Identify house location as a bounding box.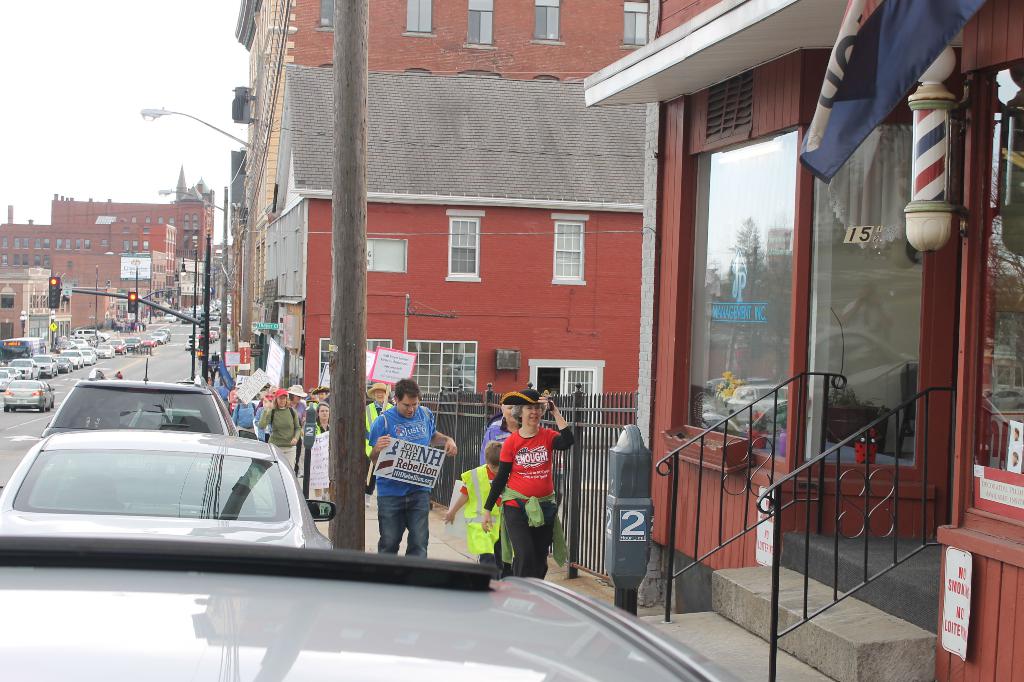
region(58, 295, 140, 321).
